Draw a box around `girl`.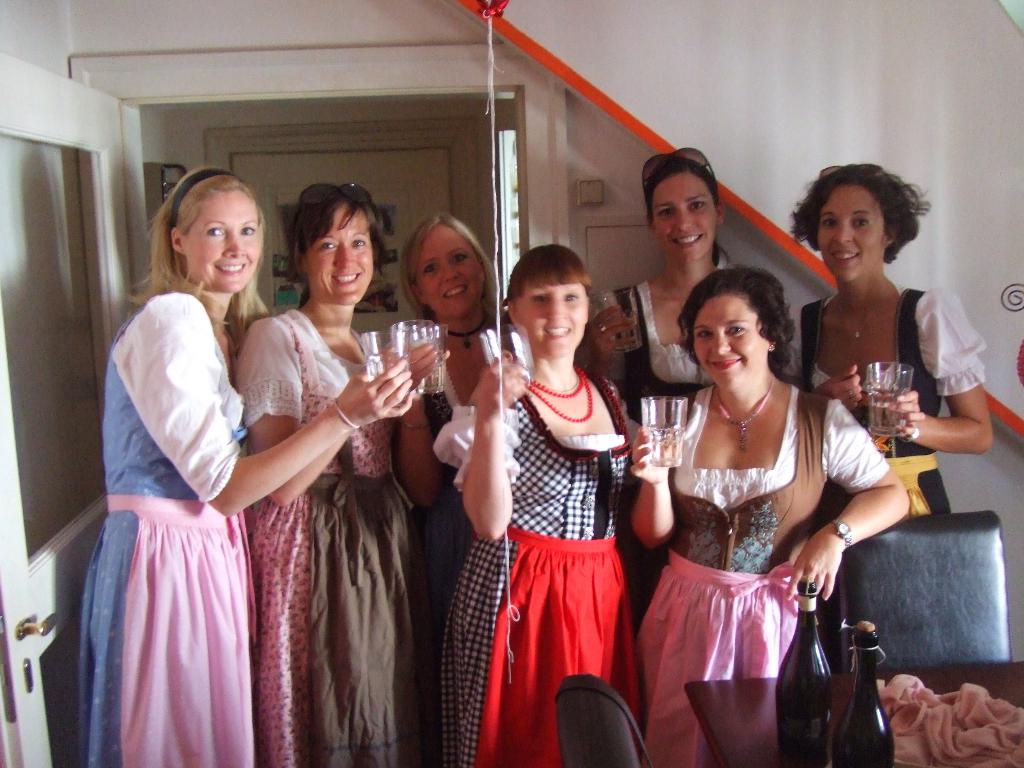
box(584, 141, 744, 603).
